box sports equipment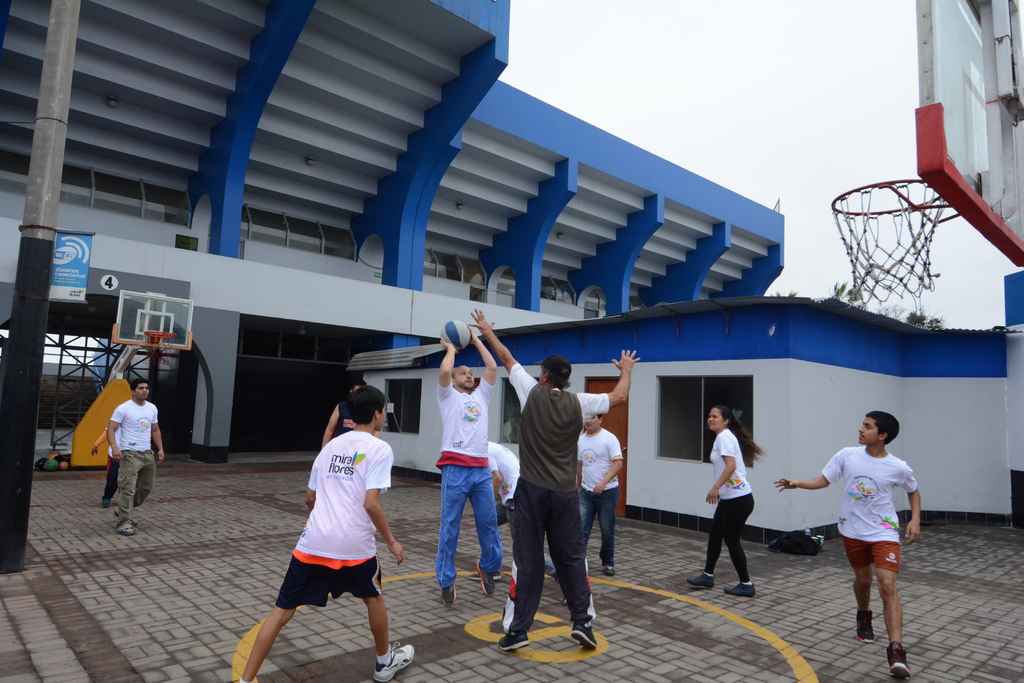
bbox=(879, 644, 913, 678)
